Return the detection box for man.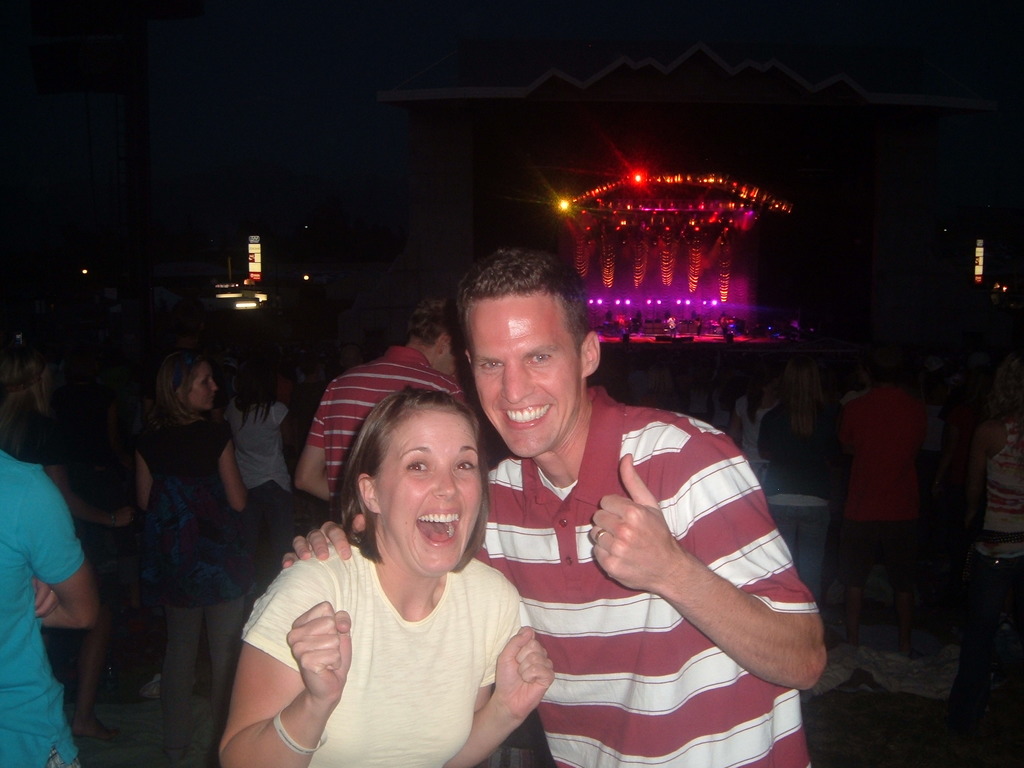
BBox(280, 248, 828, 767).
